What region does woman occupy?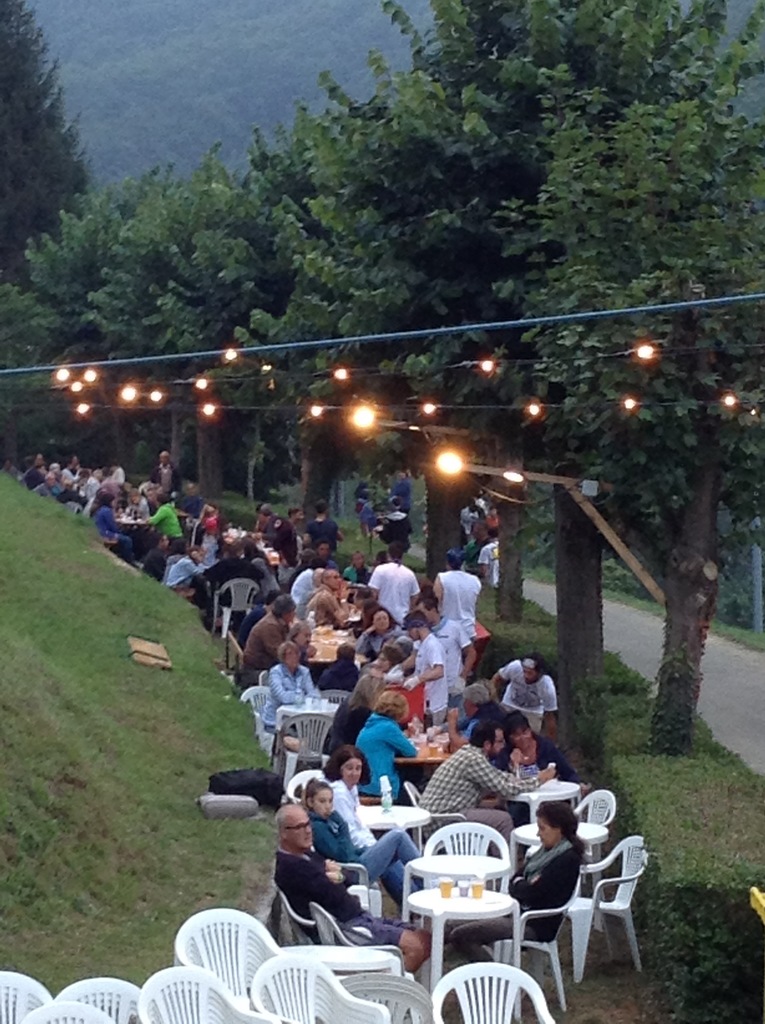
Rect(355, 602, 405, 660).
